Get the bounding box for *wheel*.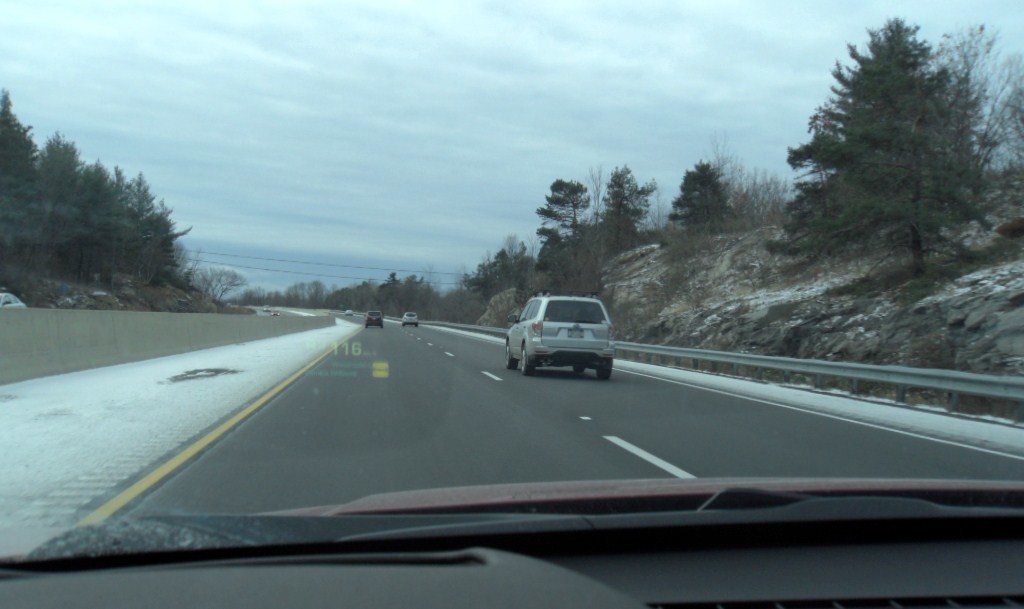
region(506, 343, 514, 368).
